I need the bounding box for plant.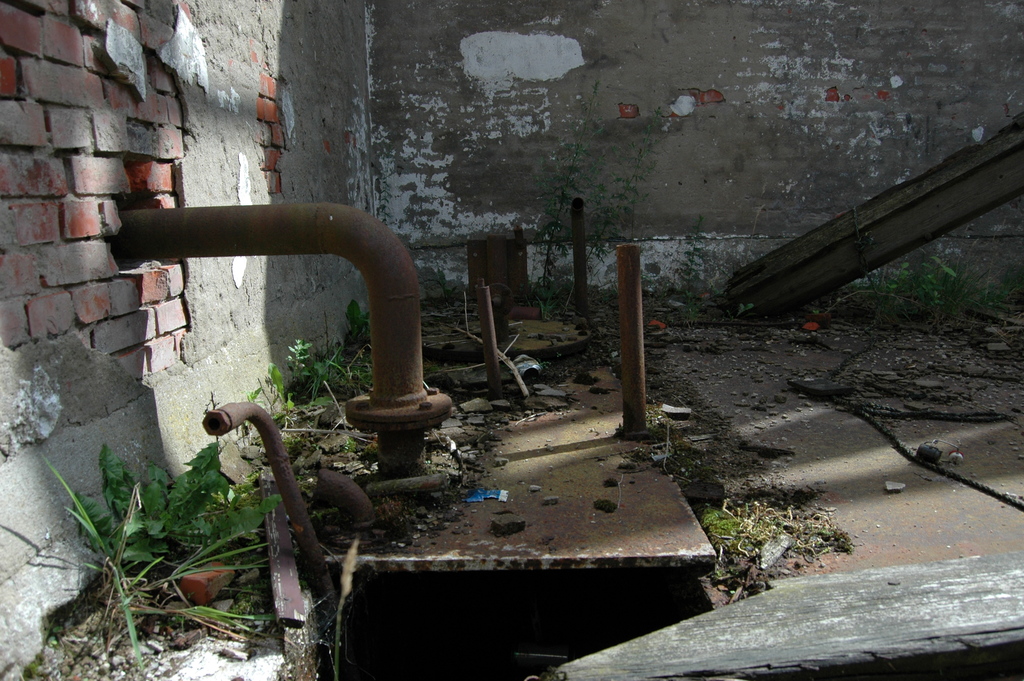
Here it is: Rect(728, 297, 755, 320).
